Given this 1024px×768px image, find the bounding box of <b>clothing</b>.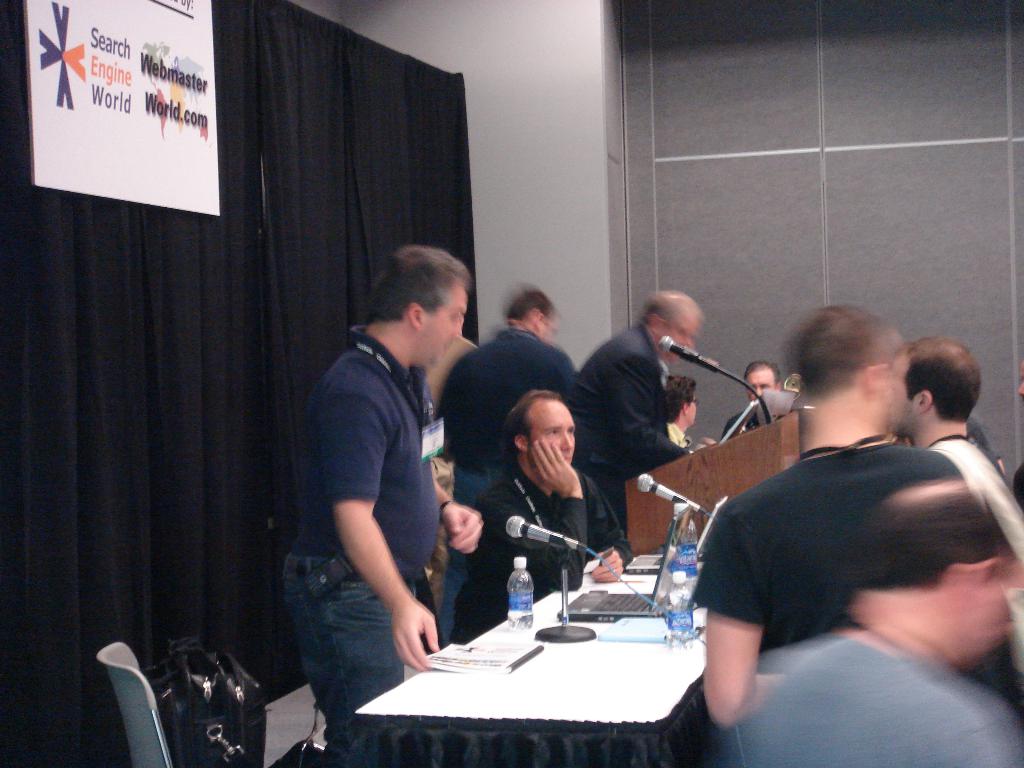
[left=721, top=406, right=794, bottom=436].
